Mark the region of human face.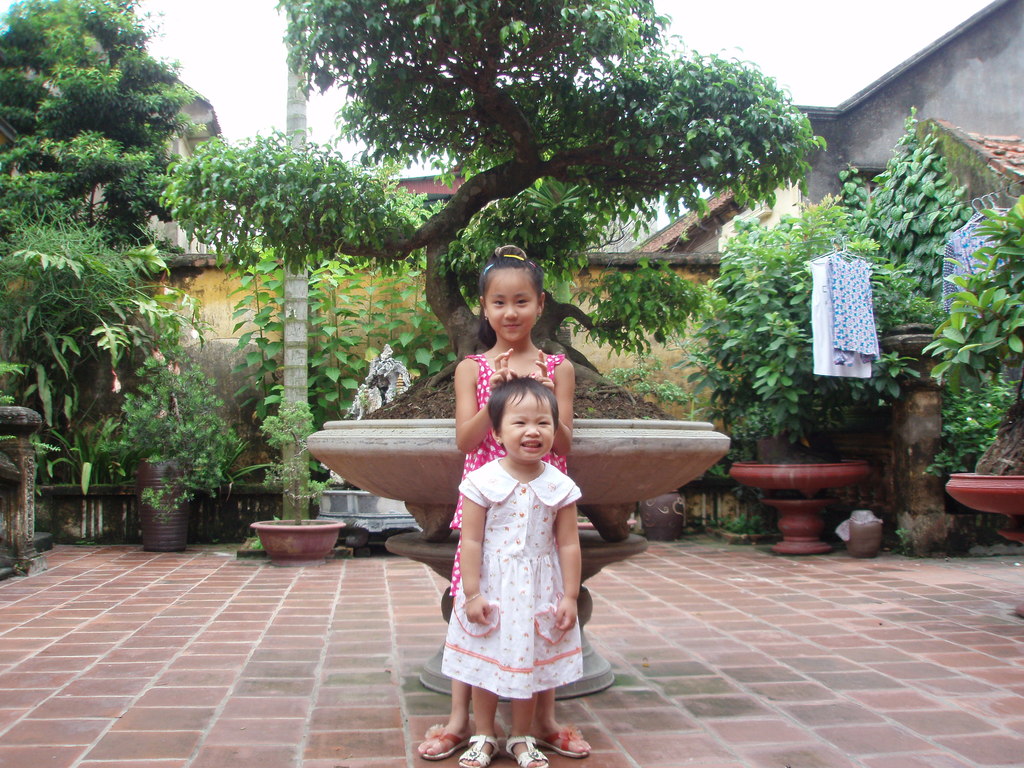
Region: {"left": 503, "top": 389, "right": 557, "bottom": 462}.
